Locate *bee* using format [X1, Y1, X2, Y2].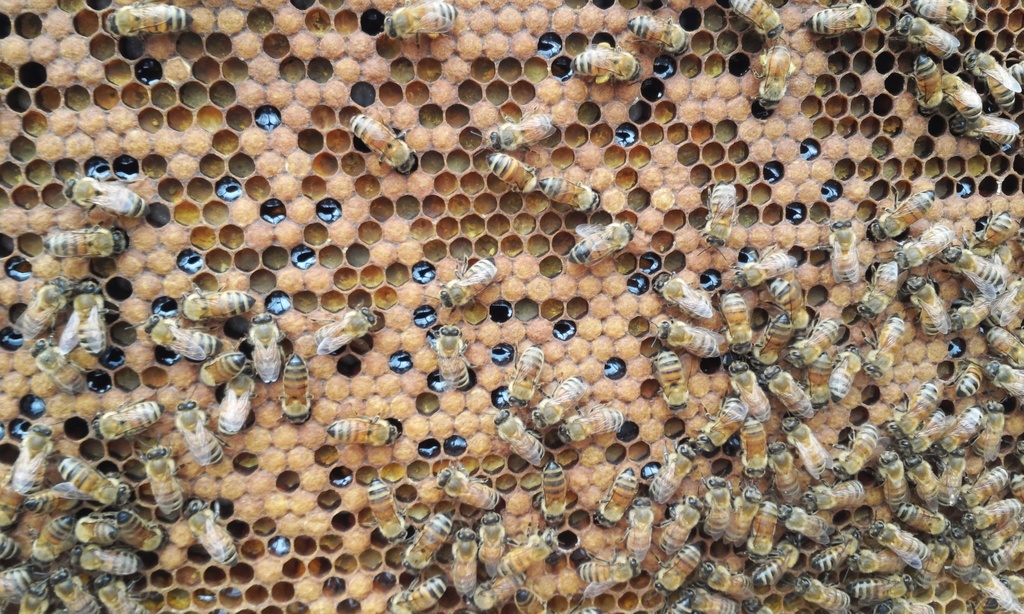
[899, 448, 943, 512].
